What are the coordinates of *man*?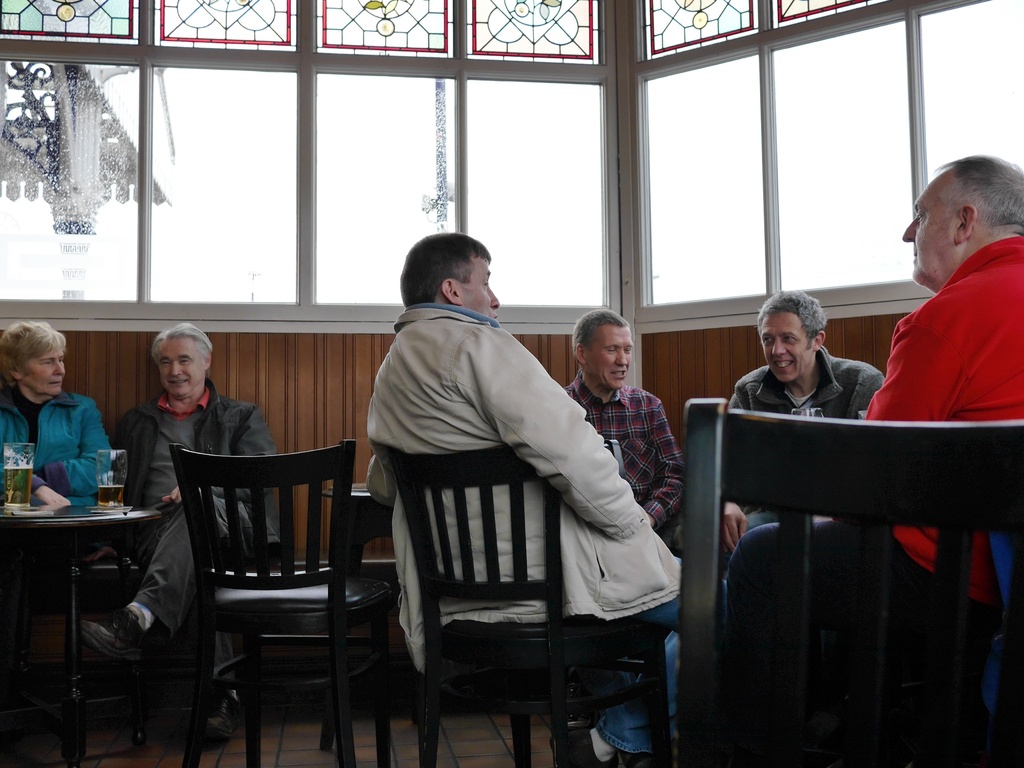
select_region(559, 307, 678, 541).
